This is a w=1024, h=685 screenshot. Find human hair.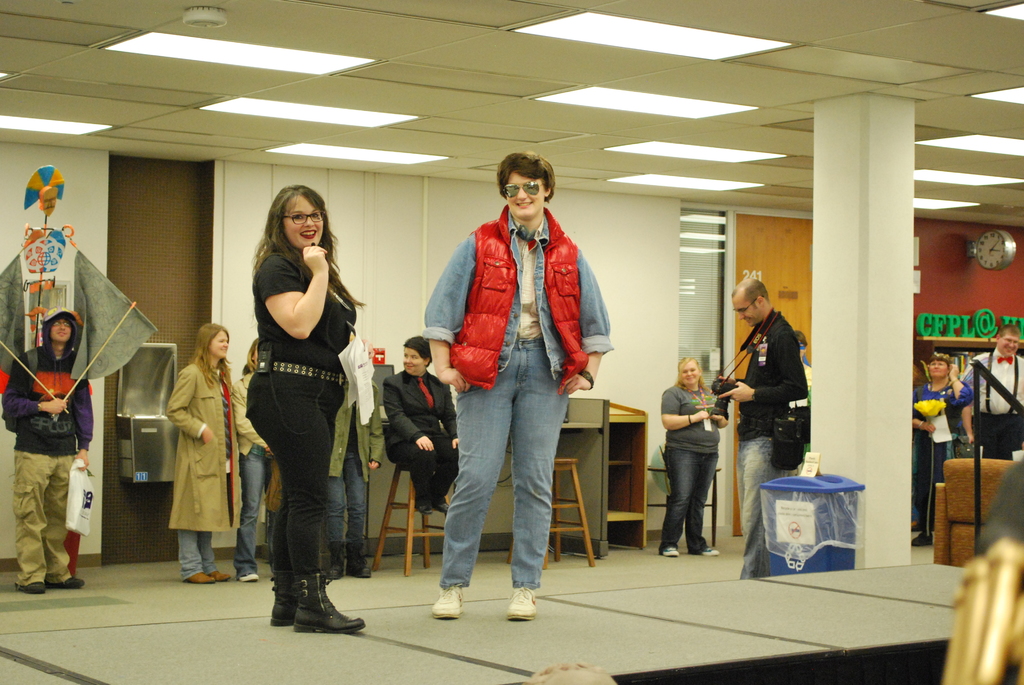
Bounding box: select_region(401, 334, 431, 365).
